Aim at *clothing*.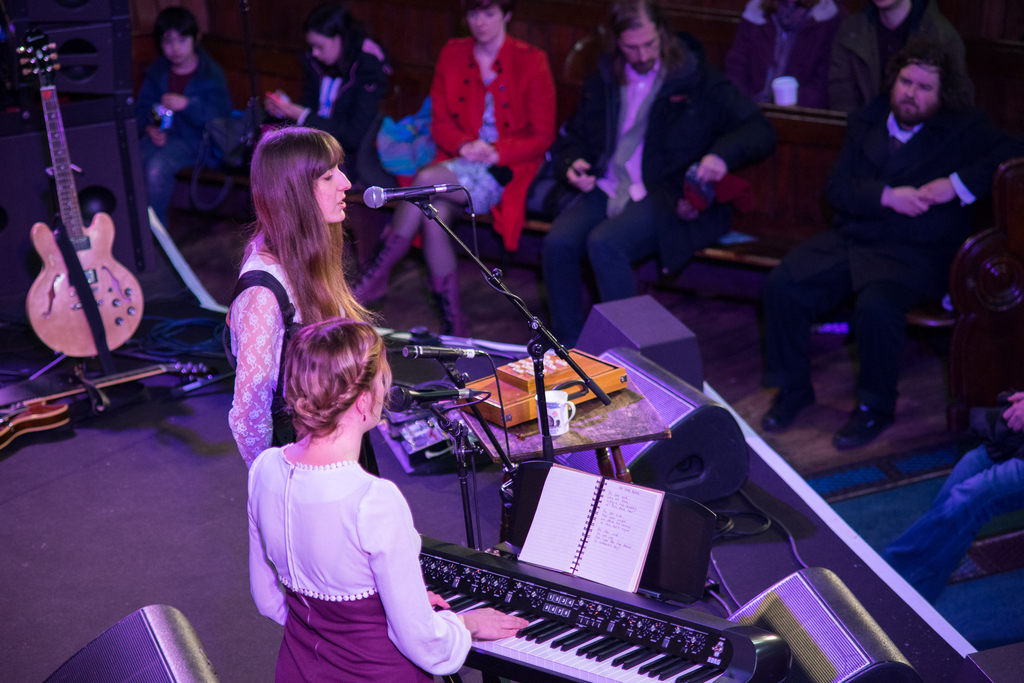
Aimed at (406, 26, 558, 255).
